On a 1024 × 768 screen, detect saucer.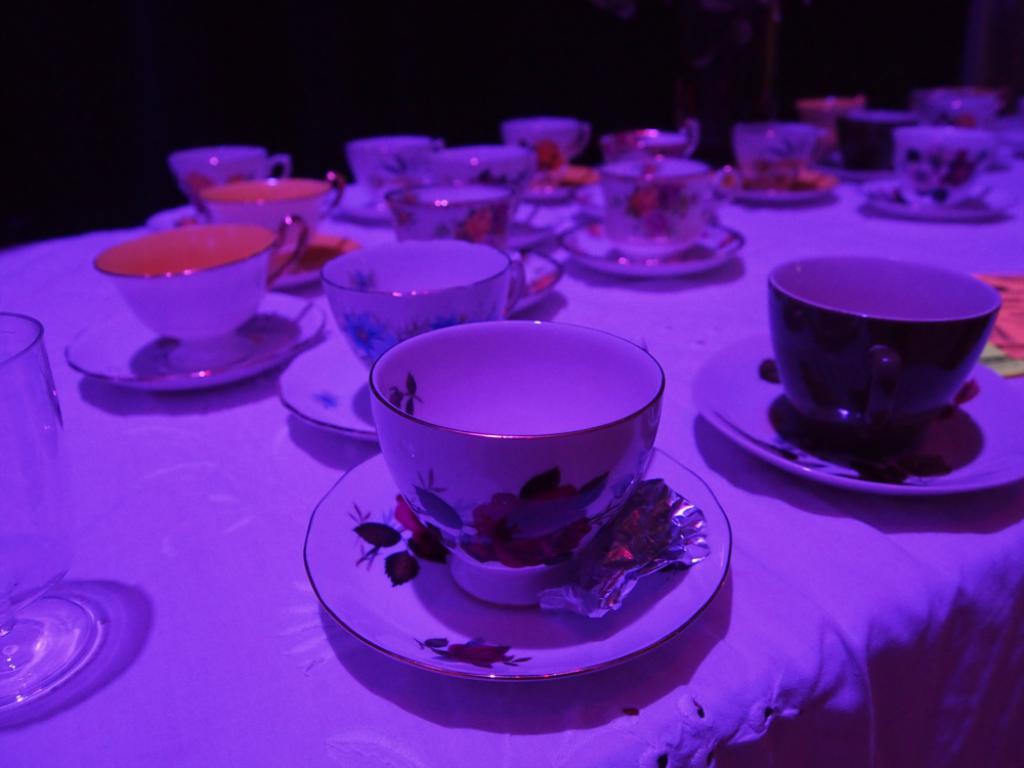
[859,177,1012,219].
